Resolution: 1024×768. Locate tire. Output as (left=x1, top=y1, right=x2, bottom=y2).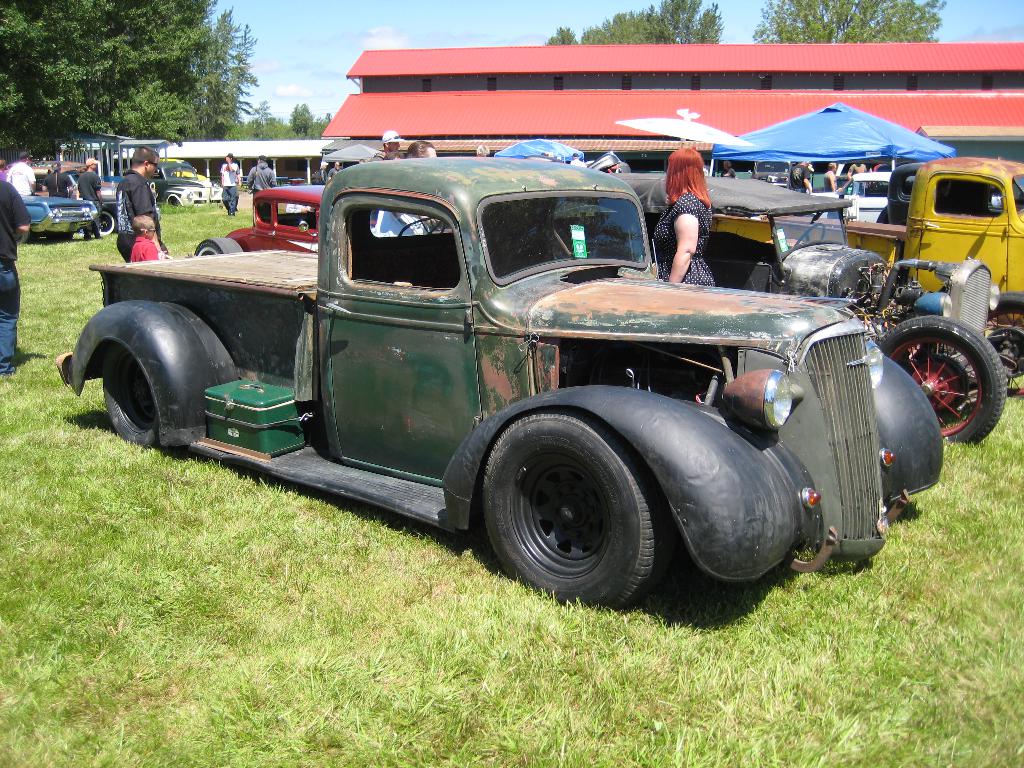
(left=988, top=295, right=1023, bottom=397).
